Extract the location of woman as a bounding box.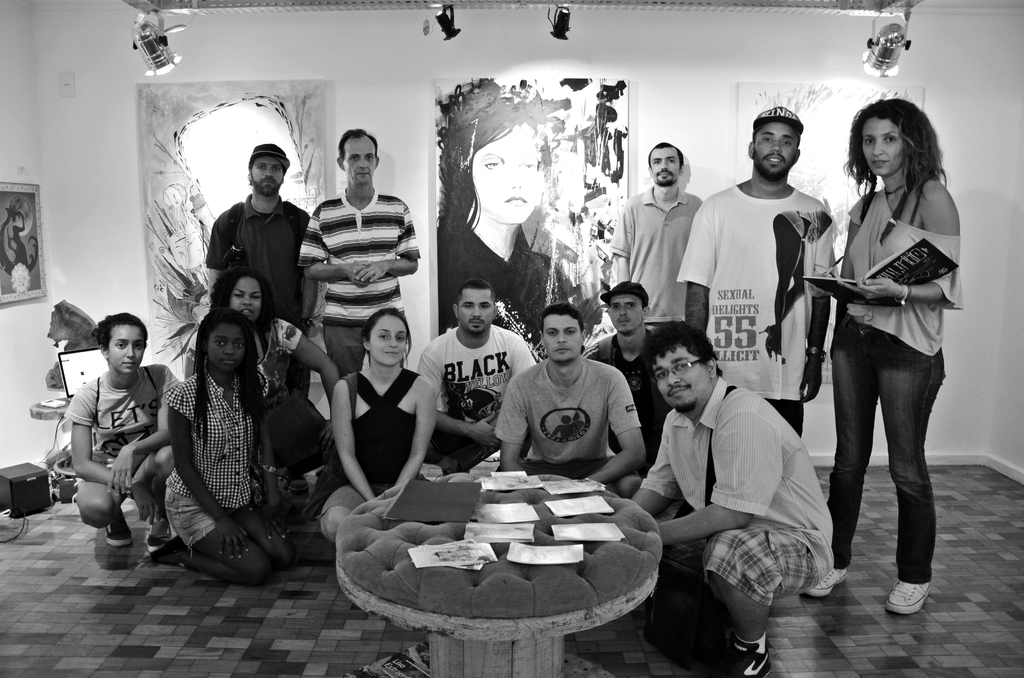
x1=437, y1=79, x2=602, y2=354.
